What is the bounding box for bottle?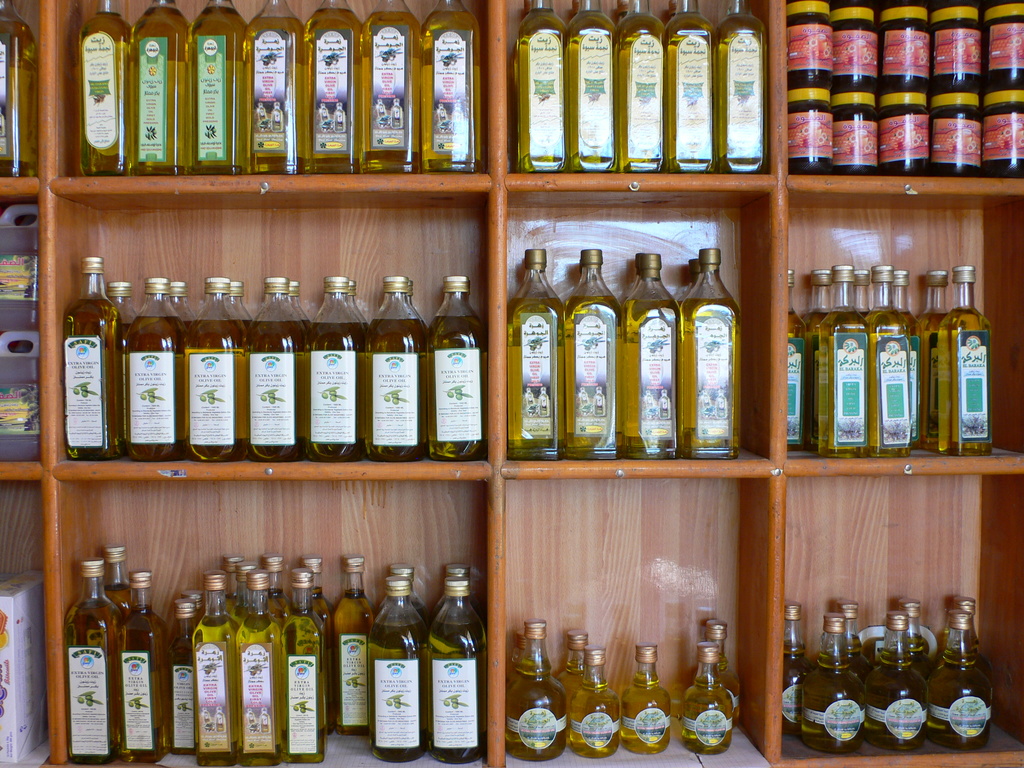
[895,270,916,441].
